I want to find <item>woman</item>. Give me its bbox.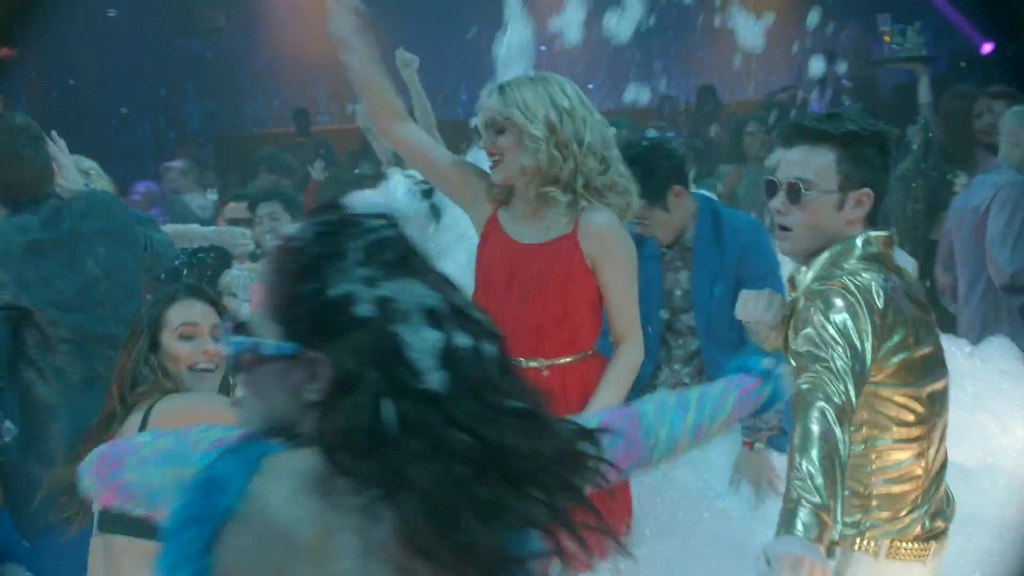
region(332, 0, 649, 575).
